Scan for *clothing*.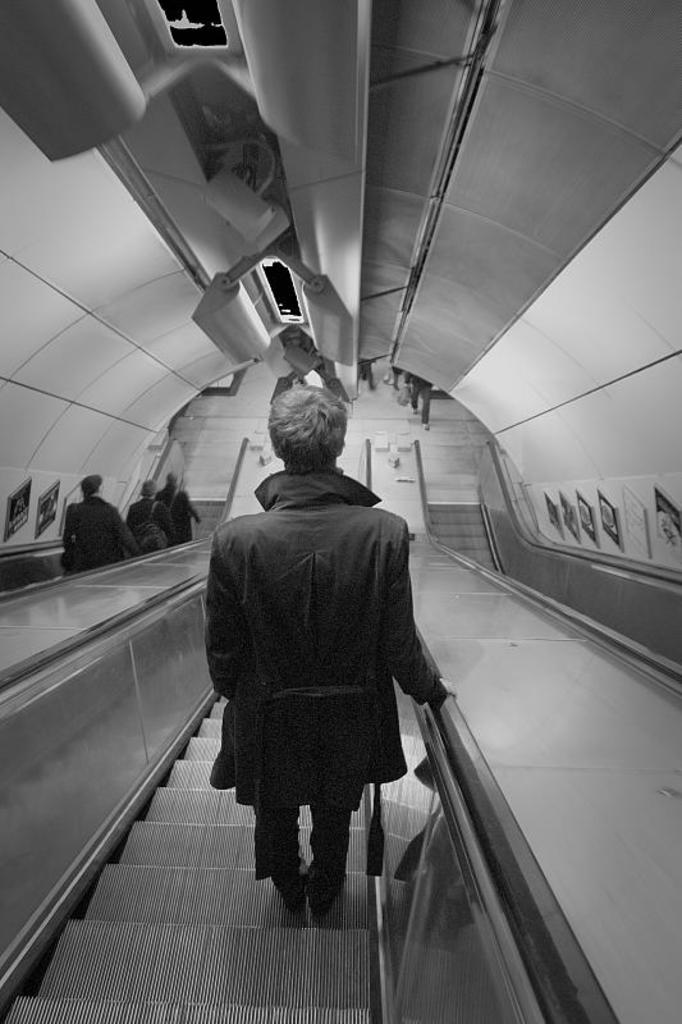
Scan result: box=[120, 500, 178, 545].
